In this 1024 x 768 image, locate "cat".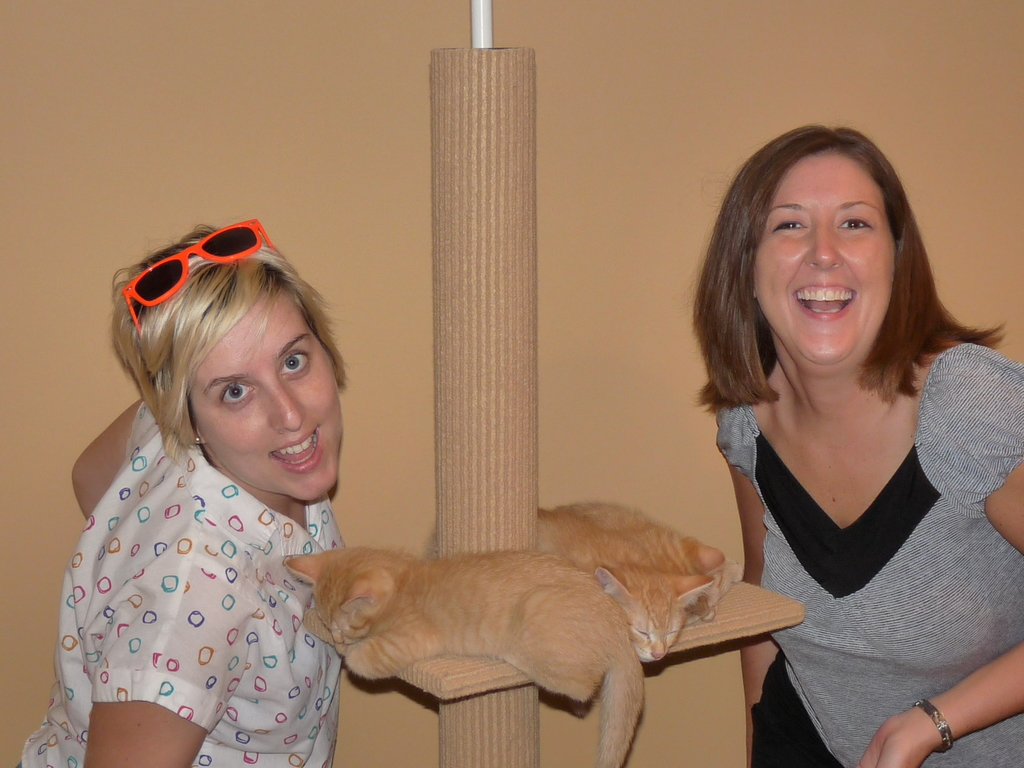
Bounding box: 537:509:709:667.
